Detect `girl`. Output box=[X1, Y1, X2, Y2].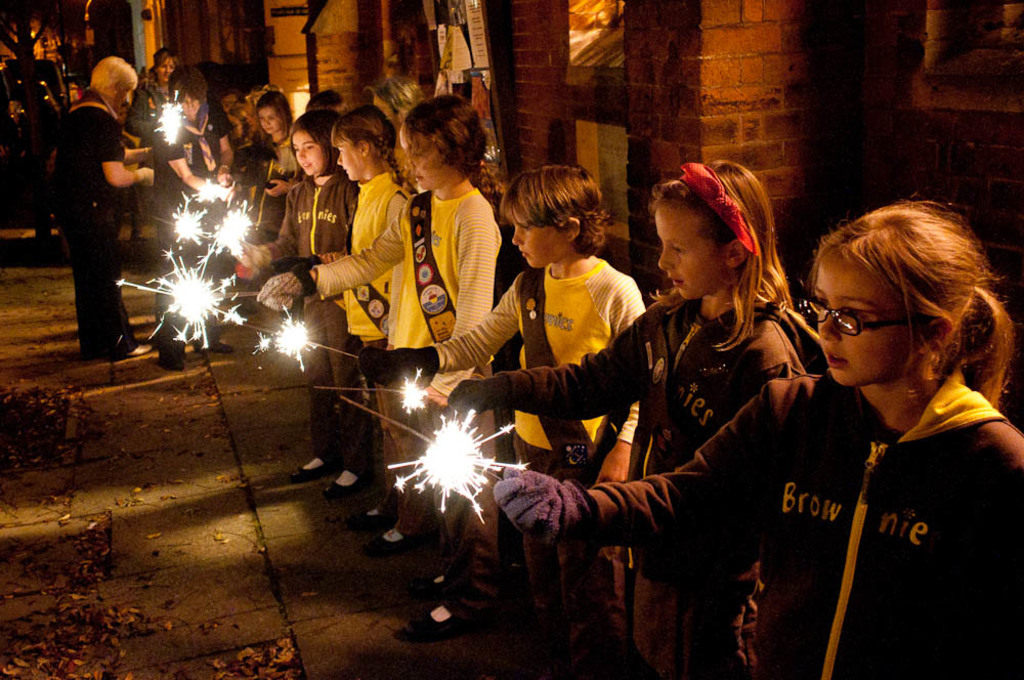
box=[268, 102, 438, 555].
